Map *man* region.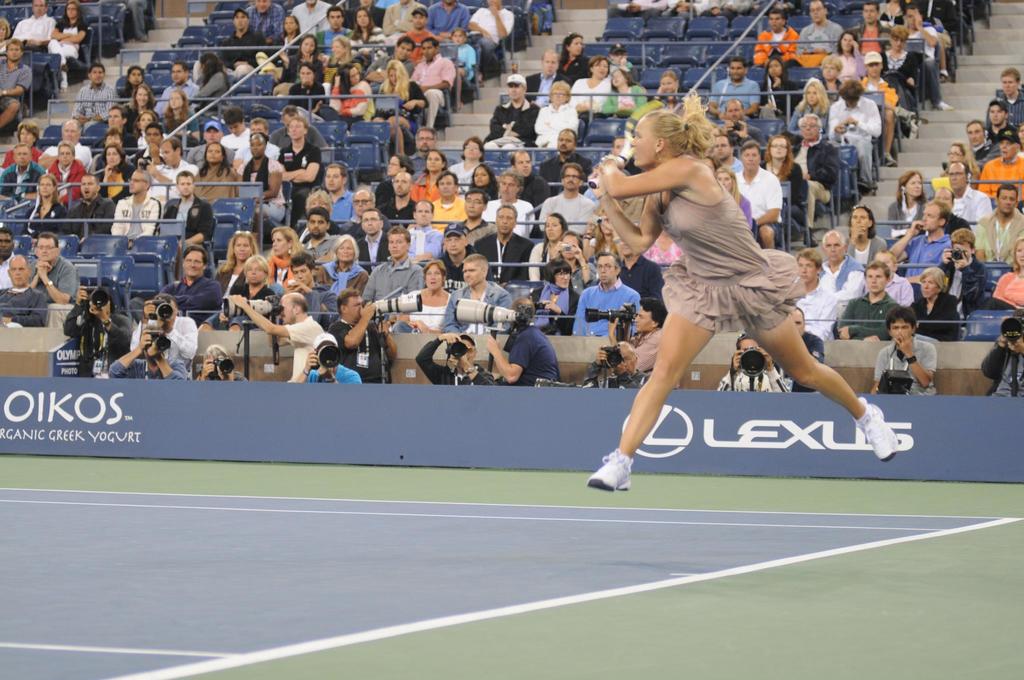
Mapped to [x1=243, y1=290, x2=333, y2=374].
